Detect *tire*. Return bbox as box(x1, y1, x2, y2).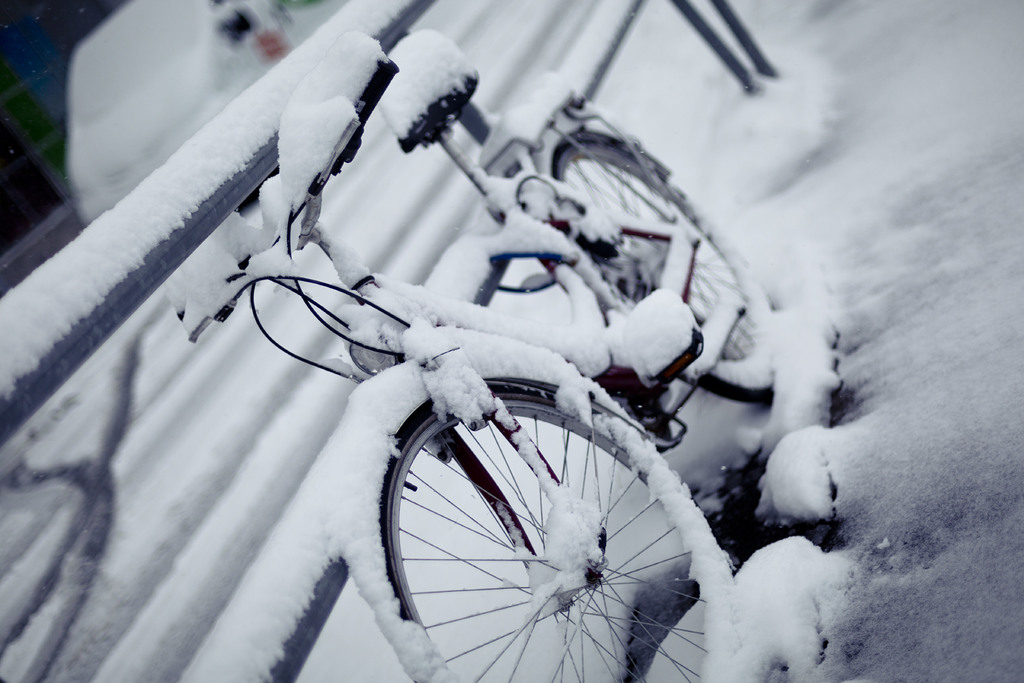
box(551, 142, 774, 409).
